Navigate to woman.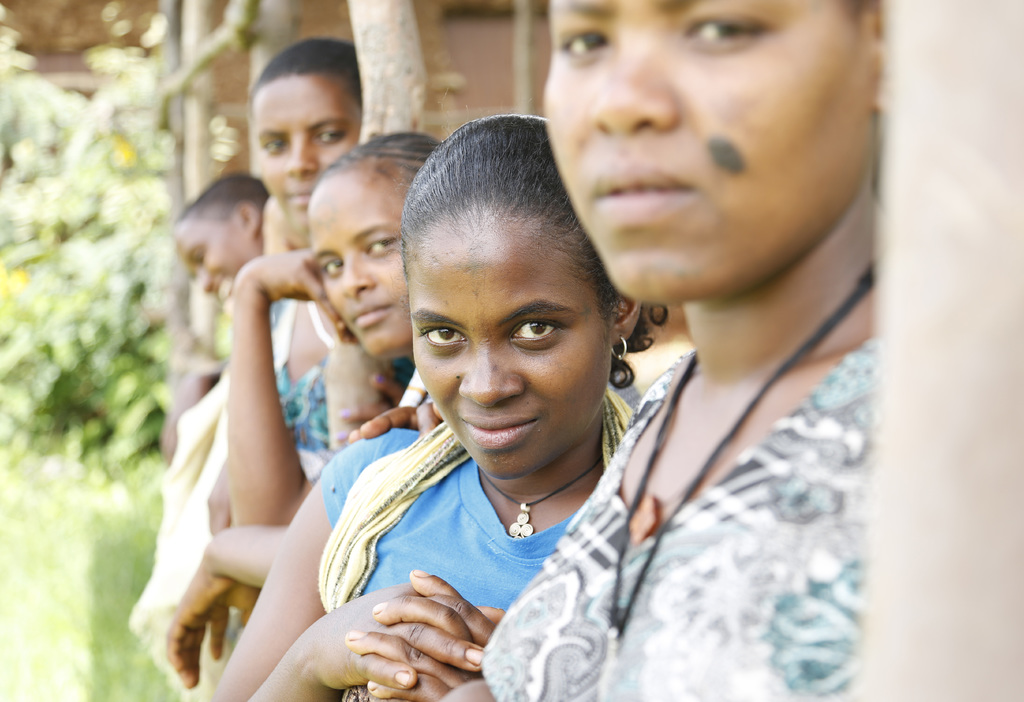
Navigation target: {"left": 434, "top": 0, "right": 866, "bottom": 701}.
